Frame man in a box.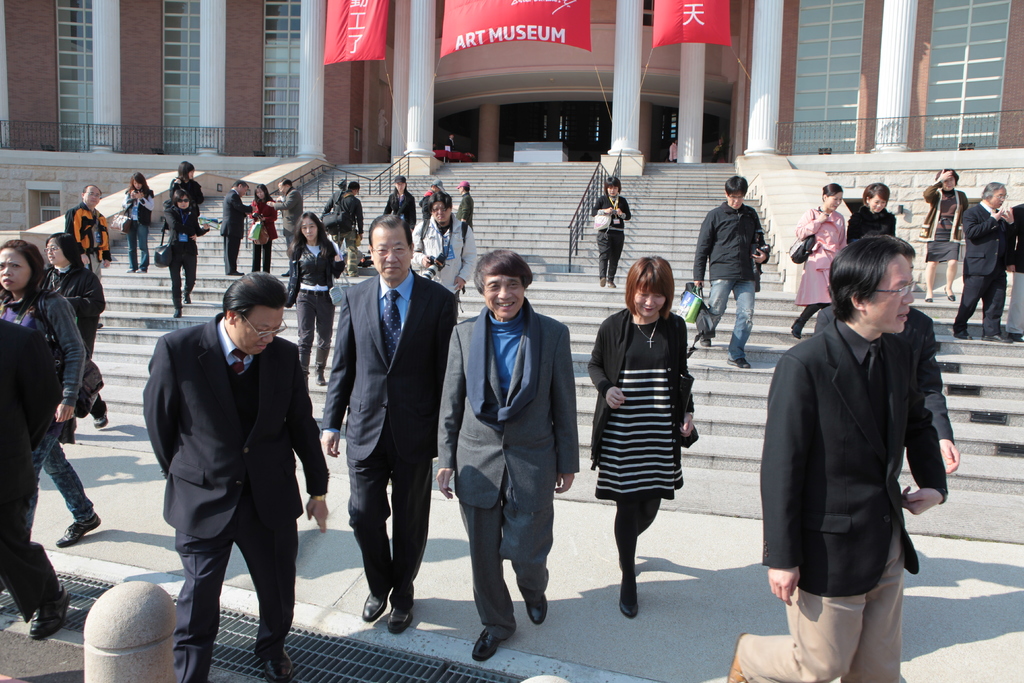
l=268, t=180, r=303, b=276.
